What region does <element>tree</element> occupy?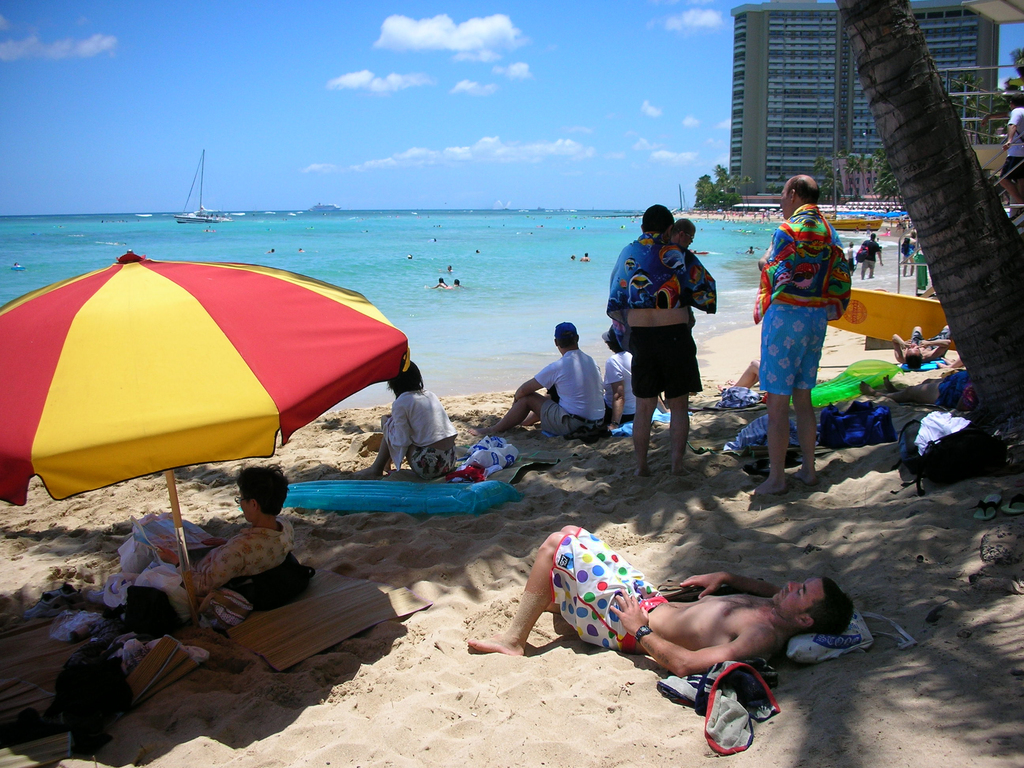
box(877, 154, 903, 202).
